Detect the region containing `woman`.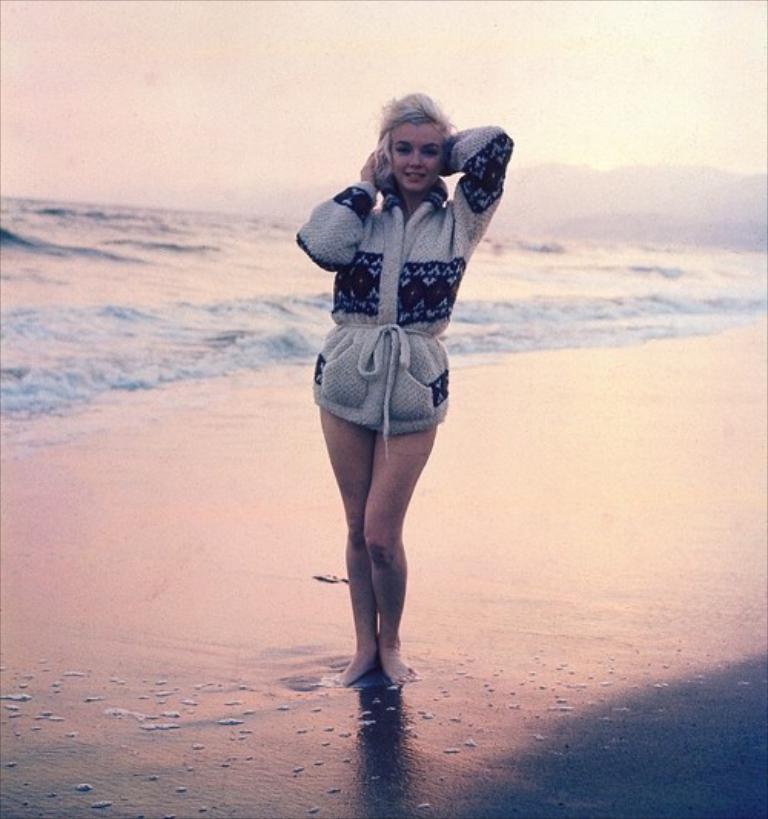
(292,85,510,684).
